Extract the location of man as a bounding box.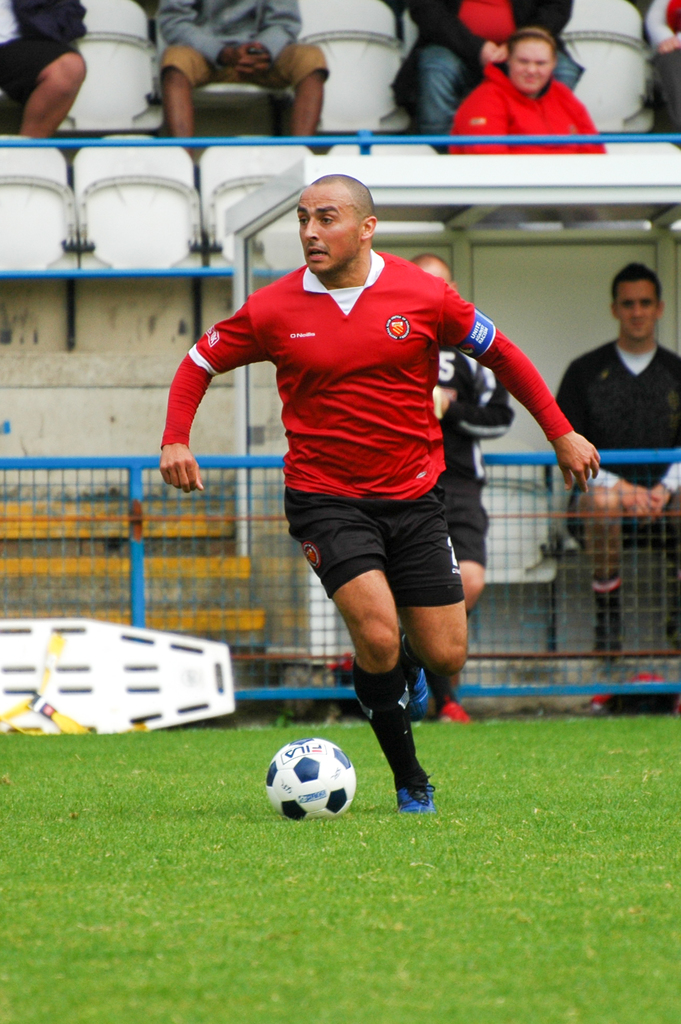
[x1=552, y1=262, x2=680, y2=662].
